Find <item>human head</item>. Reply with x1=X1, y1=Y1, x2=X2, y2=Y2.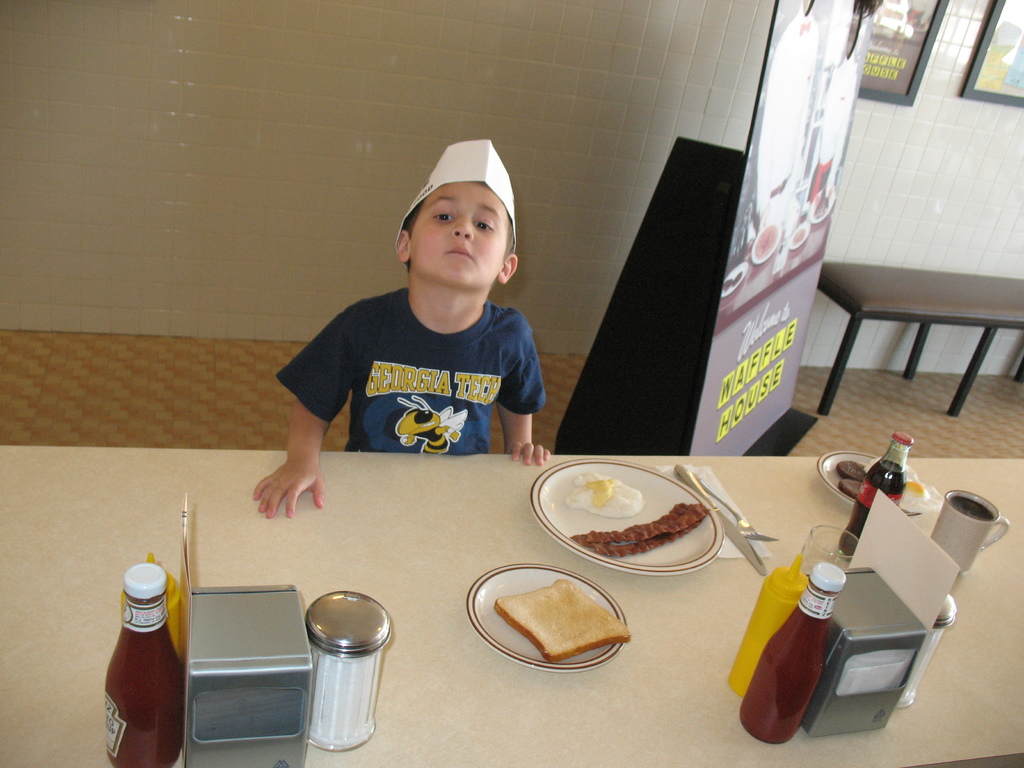
x1=383, y1=159, x2=507, y2=303.
